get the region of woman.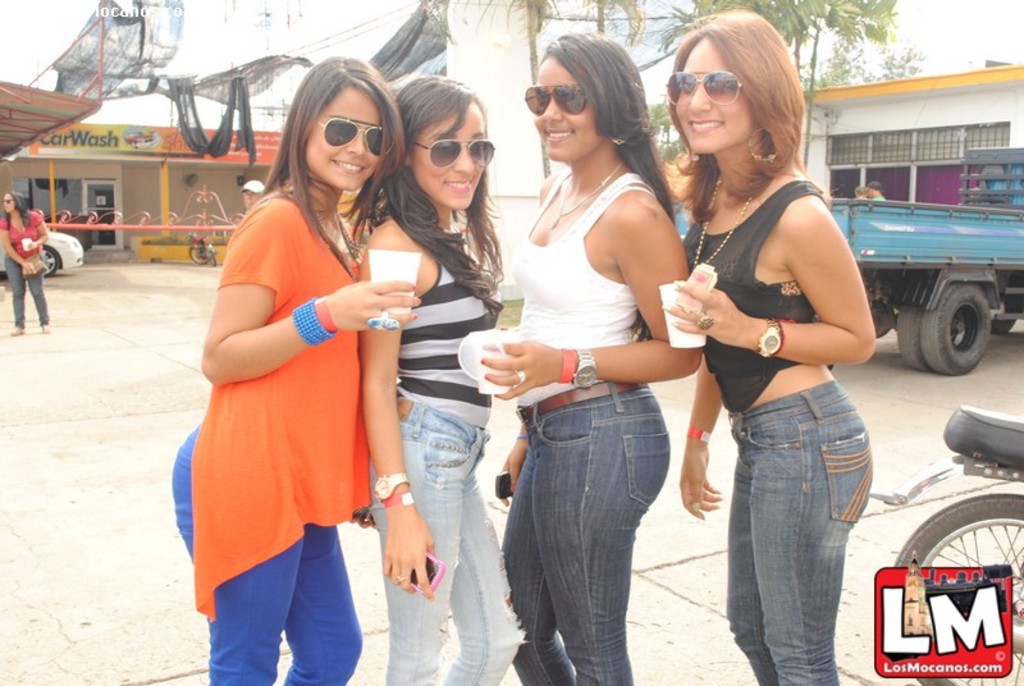
bbox(369, 70, 527, 685).
